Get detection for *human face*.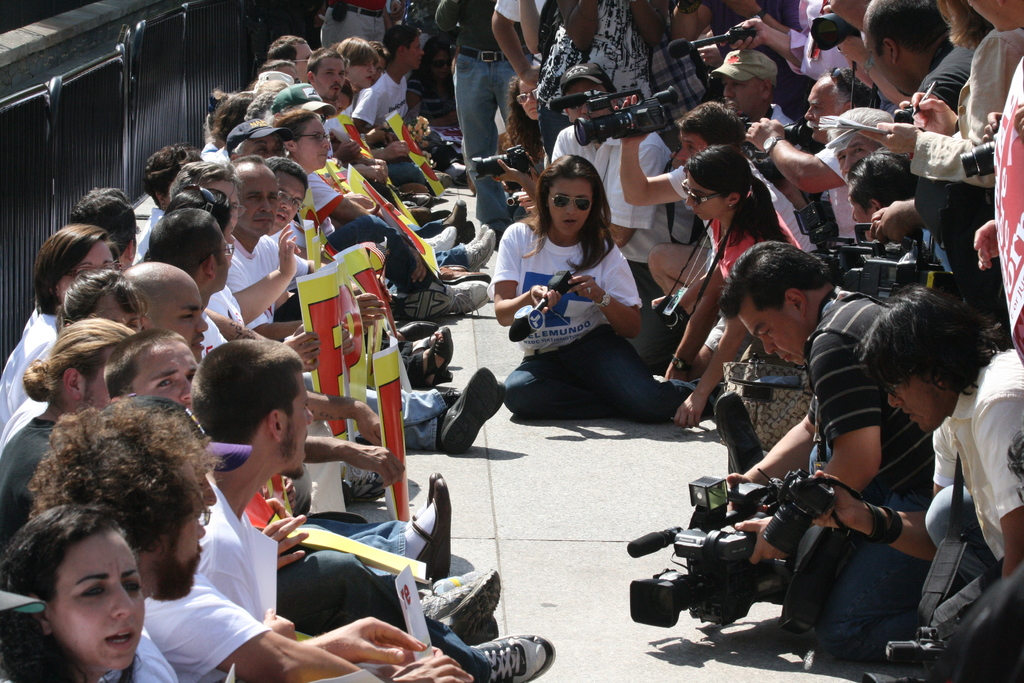
Detection: <bbox>970, 0, 1012, 35</bbox>.
